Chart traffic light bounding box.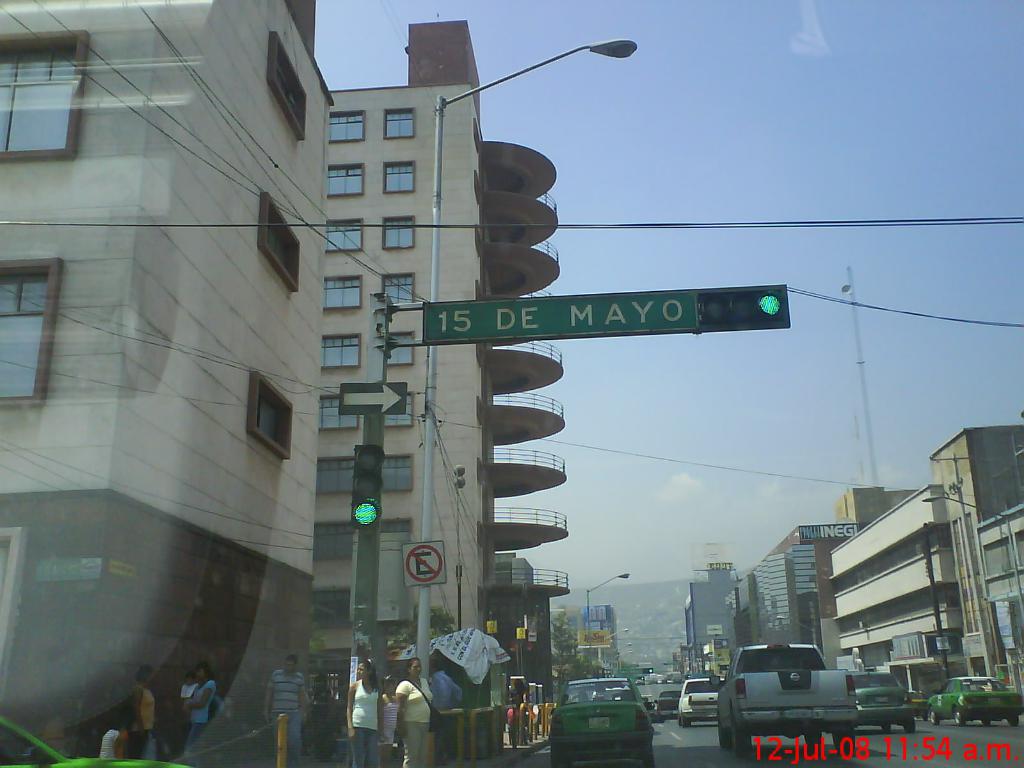
Charted: bbox=[349, 444, 386, 534].
